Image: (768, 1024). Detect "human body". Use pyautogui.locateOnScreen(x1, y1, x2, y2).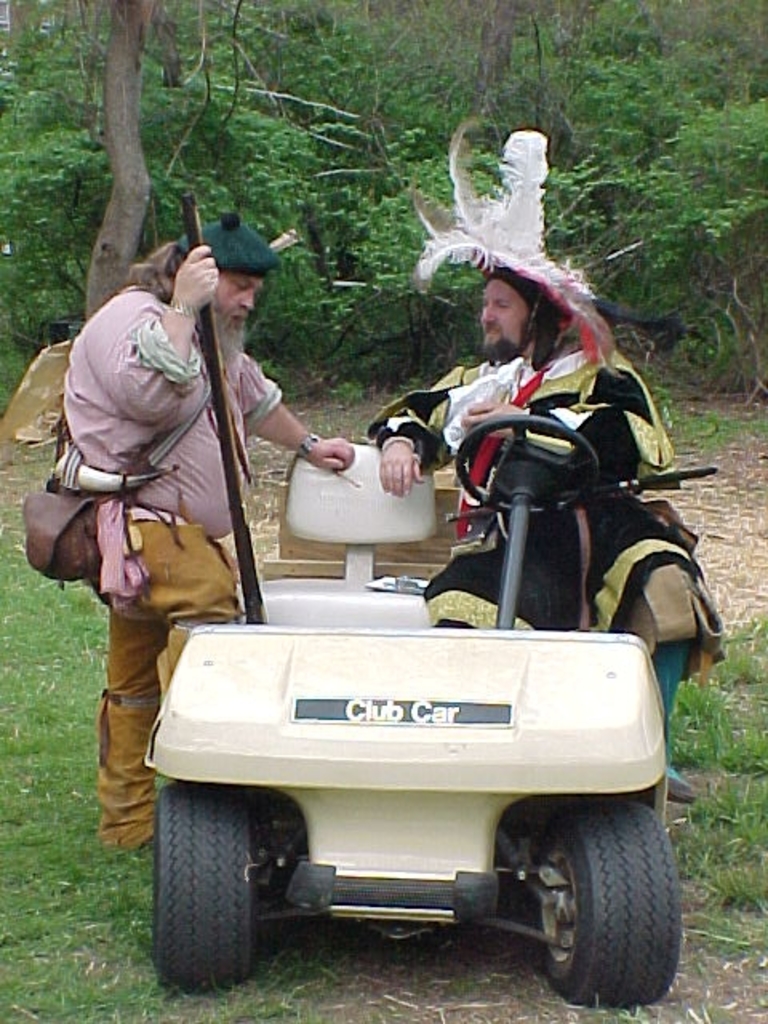
pyautogui.locateOnScreen(27, 238, 275, 858).
